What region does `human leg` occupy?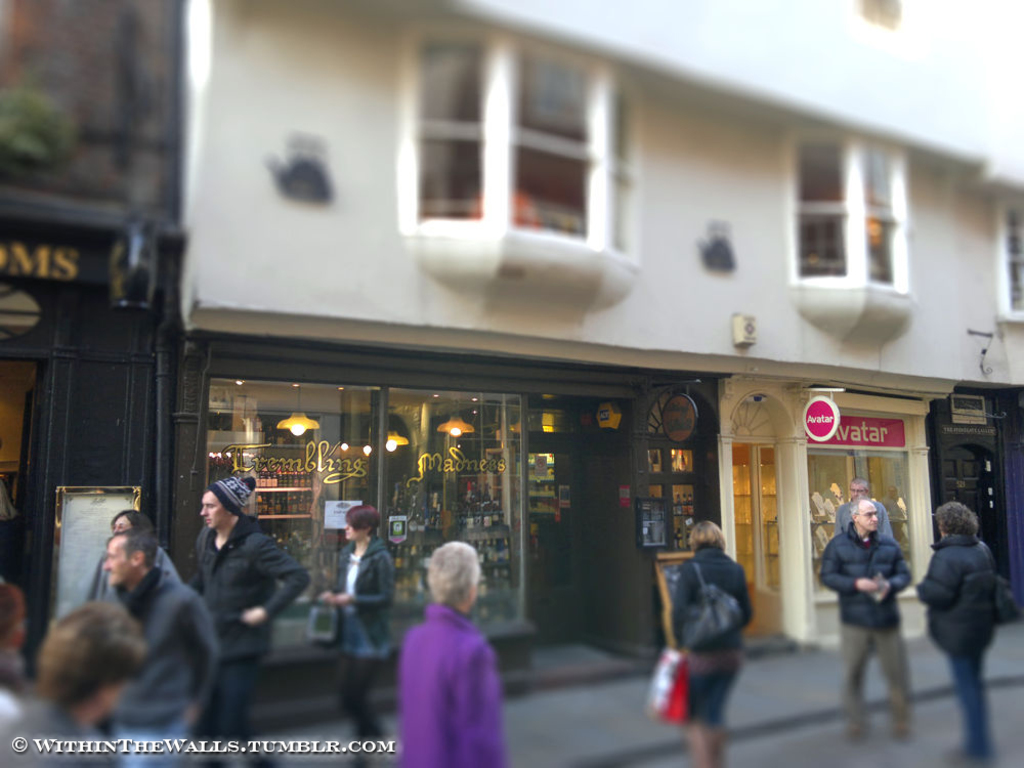
<region>712, 647, 745, 767</region>.
